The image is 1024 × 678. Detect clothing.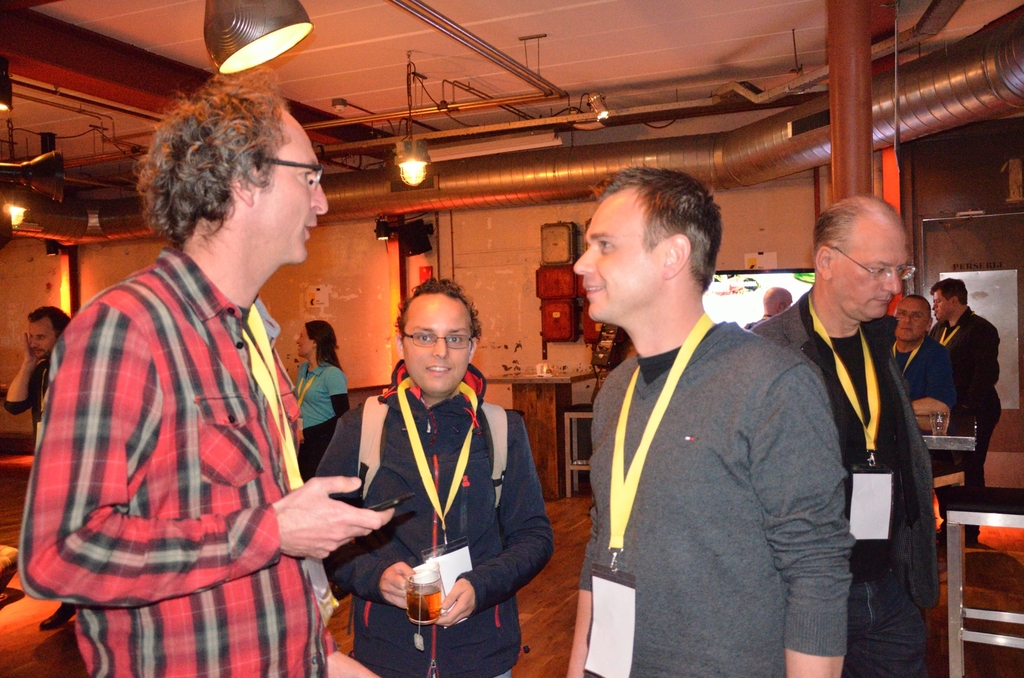
Detection: [x1=293, y1=357, x2=347, y2=475].
